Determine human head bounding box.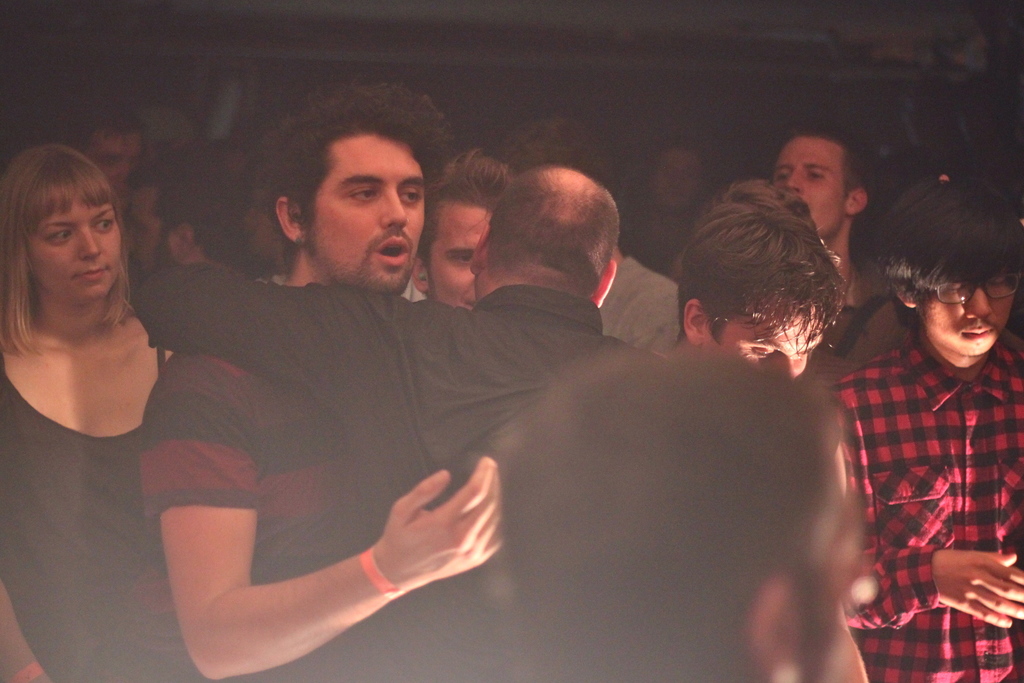
Determined: rect(409, 153, 508, 304).
